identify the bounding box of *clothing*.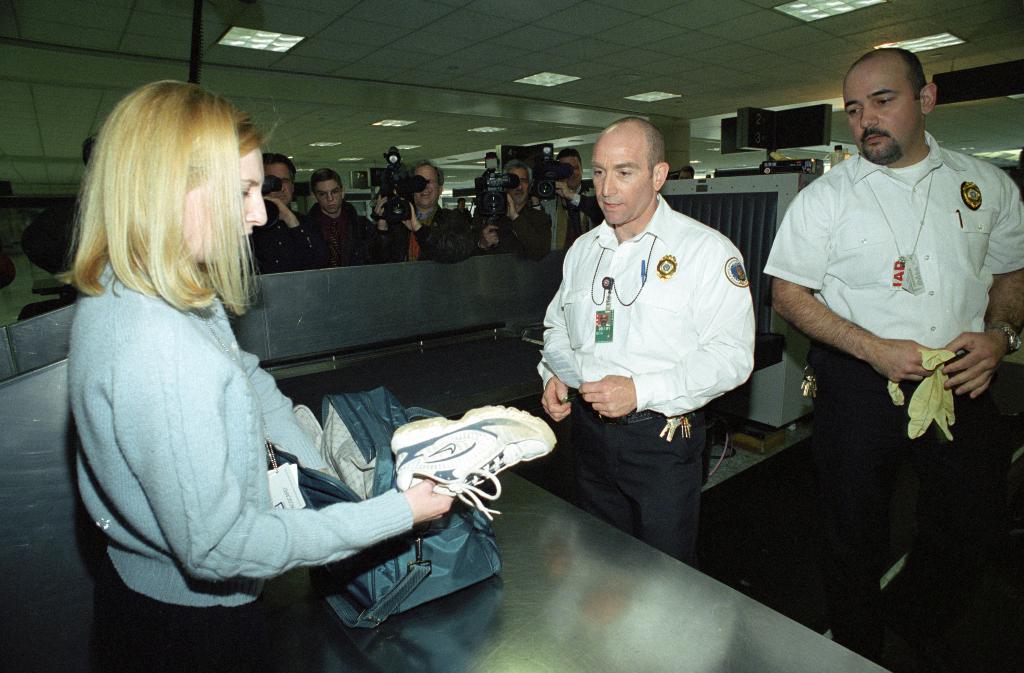
<region>62, 188, 412, 647</region>.
